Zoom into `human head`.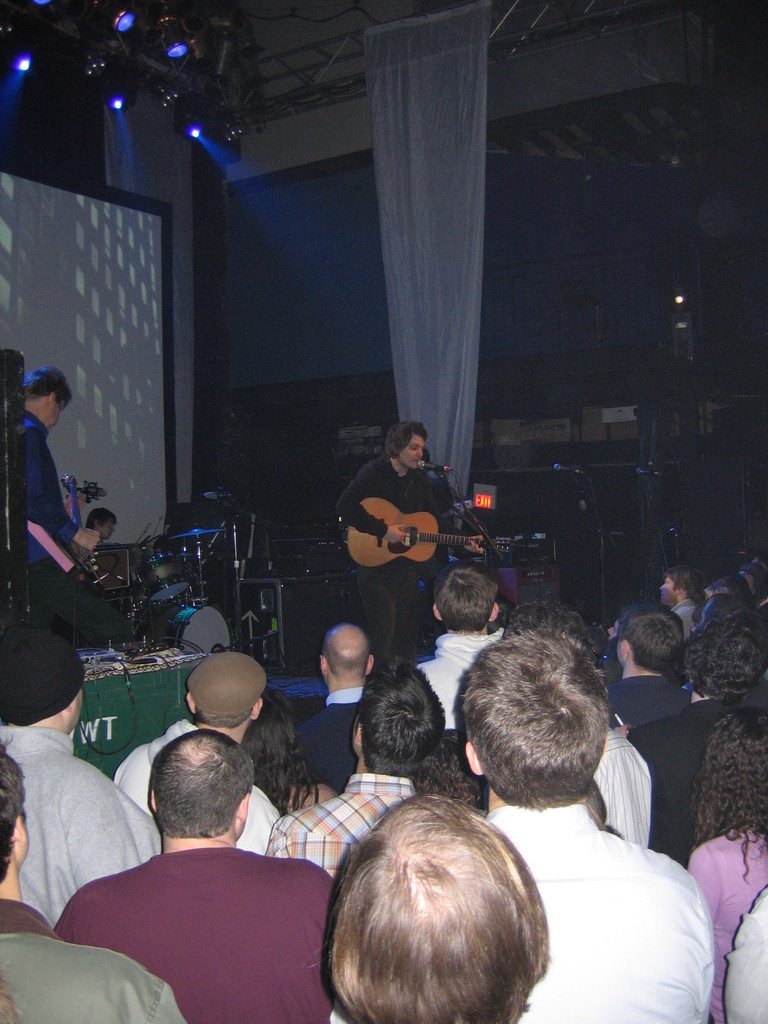
Zoom target: locate(26, 364, 71, 431).
